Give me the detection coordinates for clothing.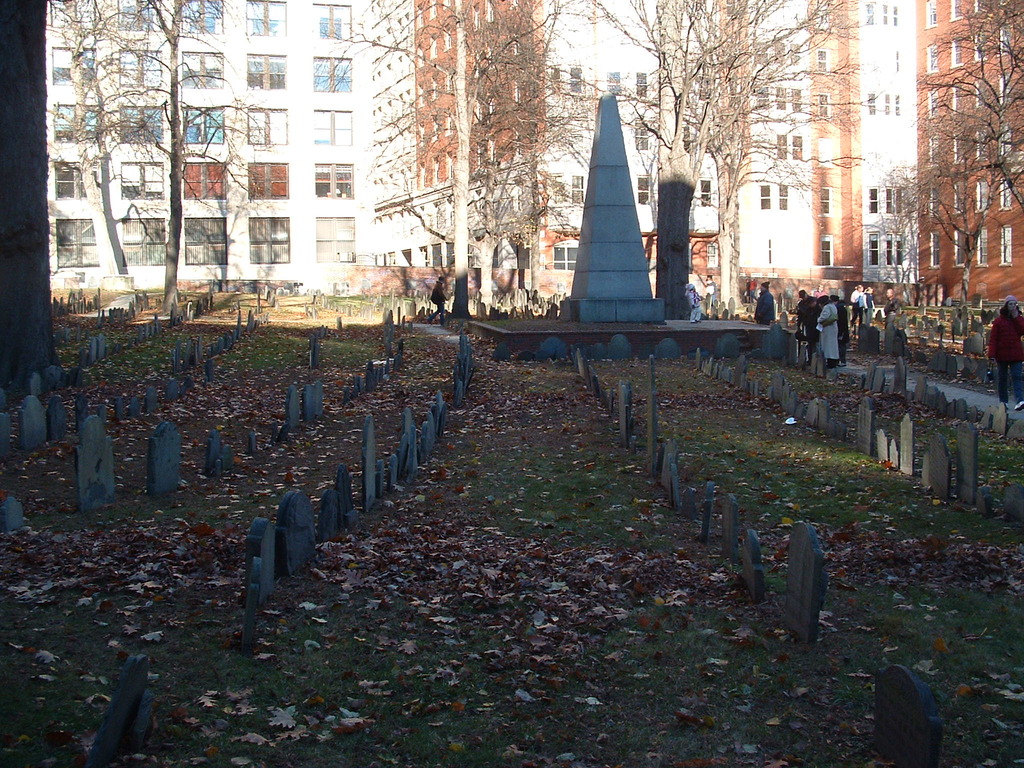
(left=689, top=289, right=701, bottom=319).
